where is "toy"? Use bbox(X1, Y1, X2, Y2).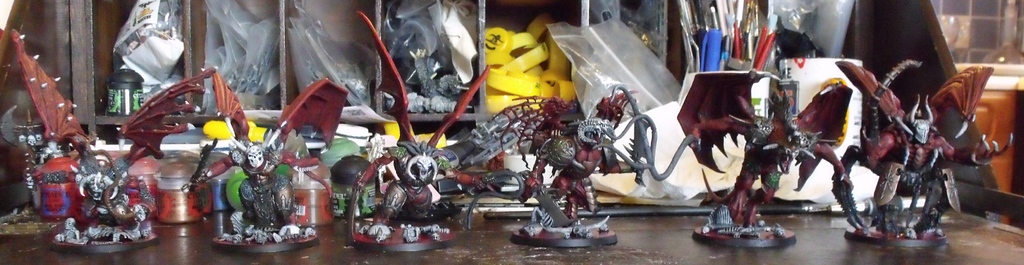
bbox(0, 23, 214, 242).
